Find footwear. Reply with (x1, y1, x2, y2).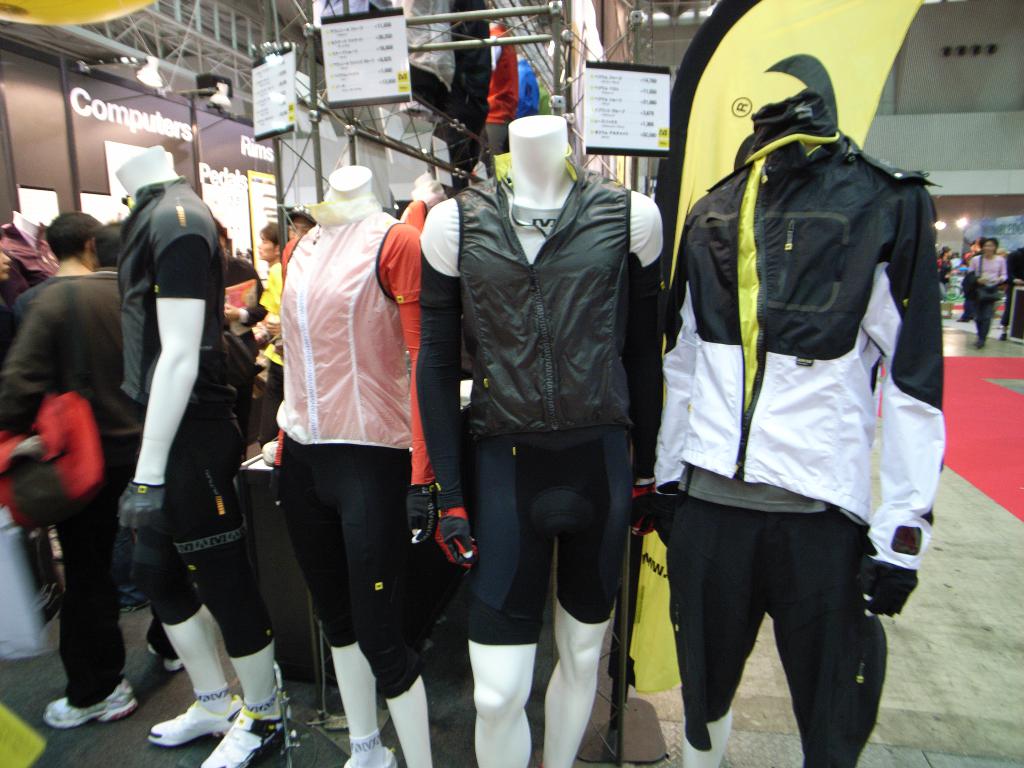
(148, 644, 182, 674).
